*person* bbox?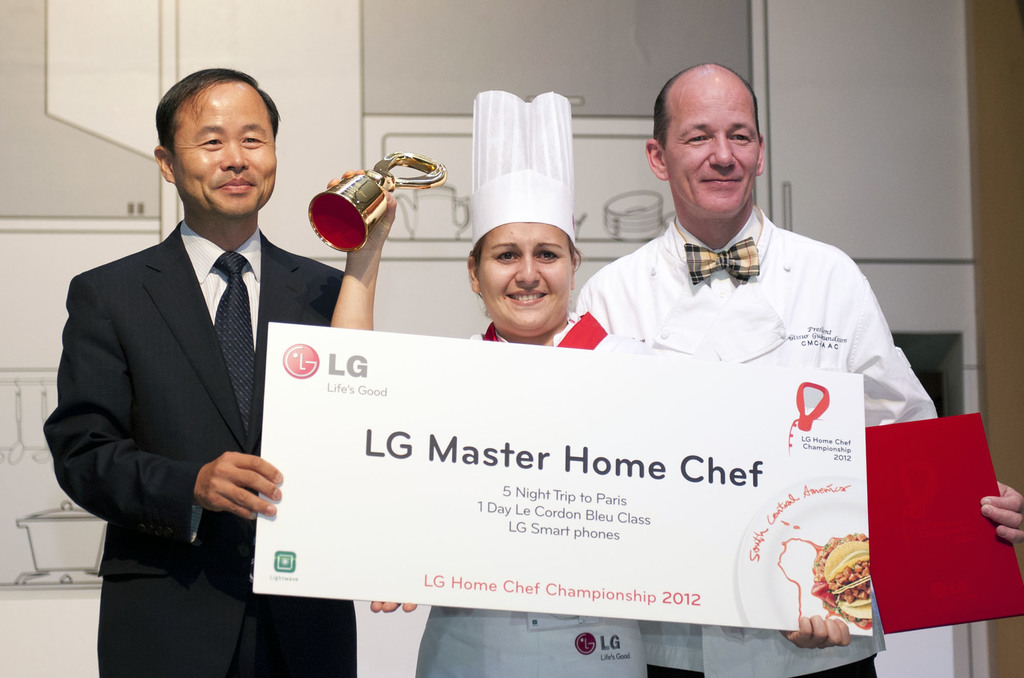
[x1=575, y1=65, x2=1023, y2=677]
